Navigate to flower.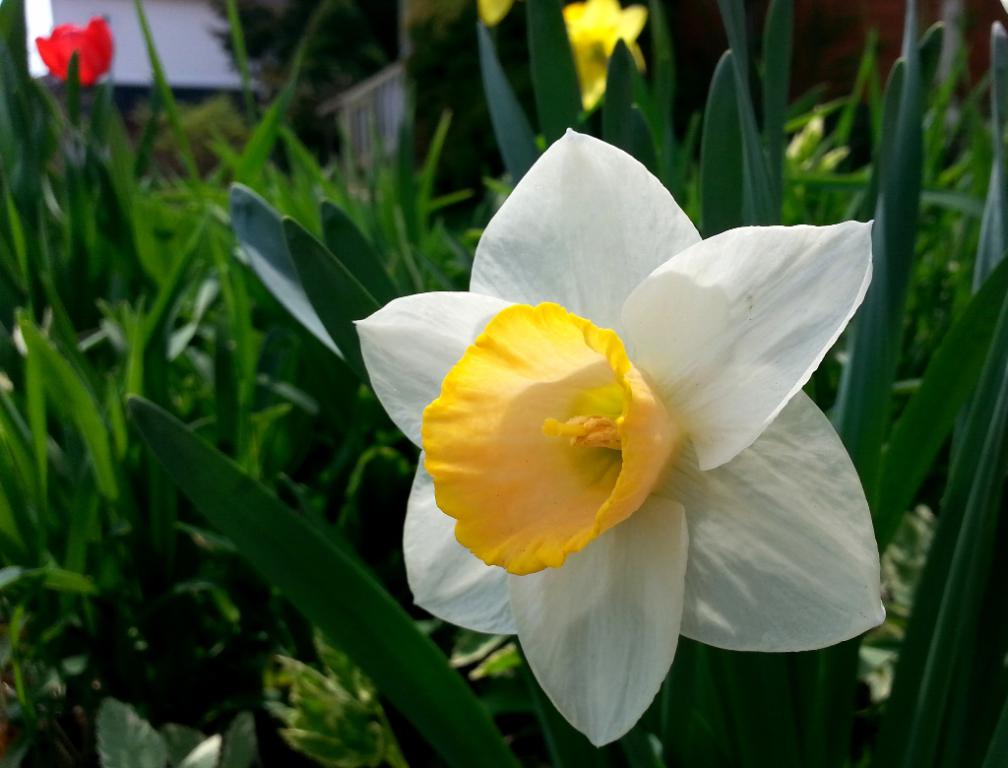
Navigation target: pyautogui.locateOnScreen(565, 0, 646, 105).
